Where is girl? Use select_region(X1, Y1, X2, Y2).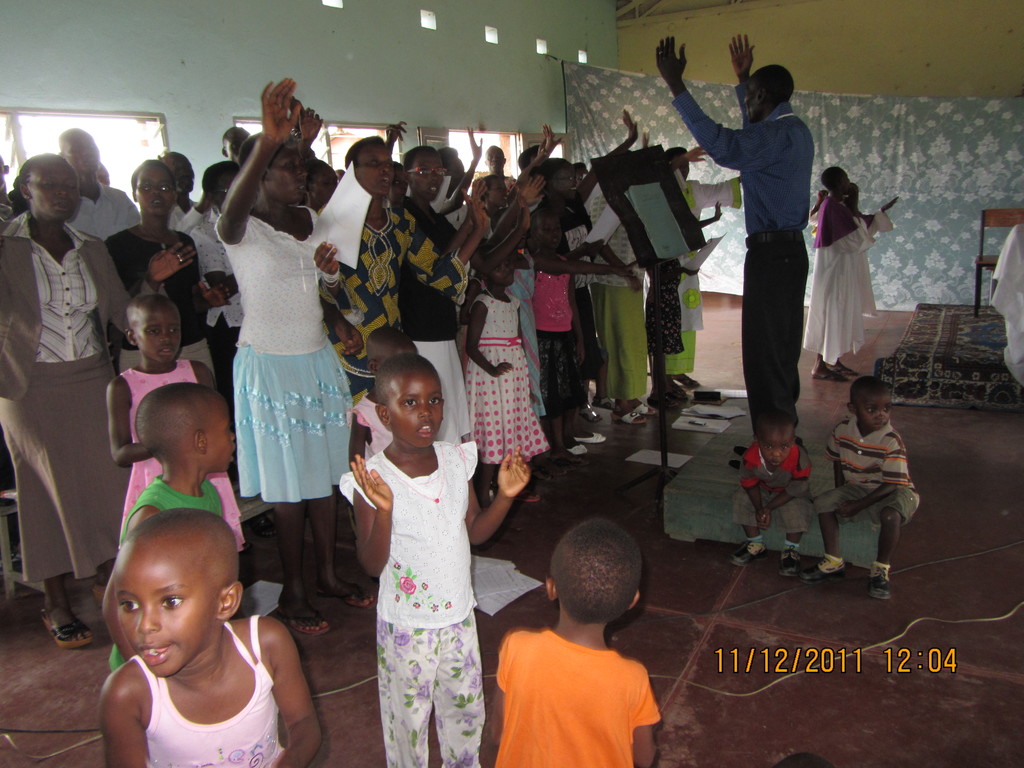
select_region(104, 292, 250, 554).
